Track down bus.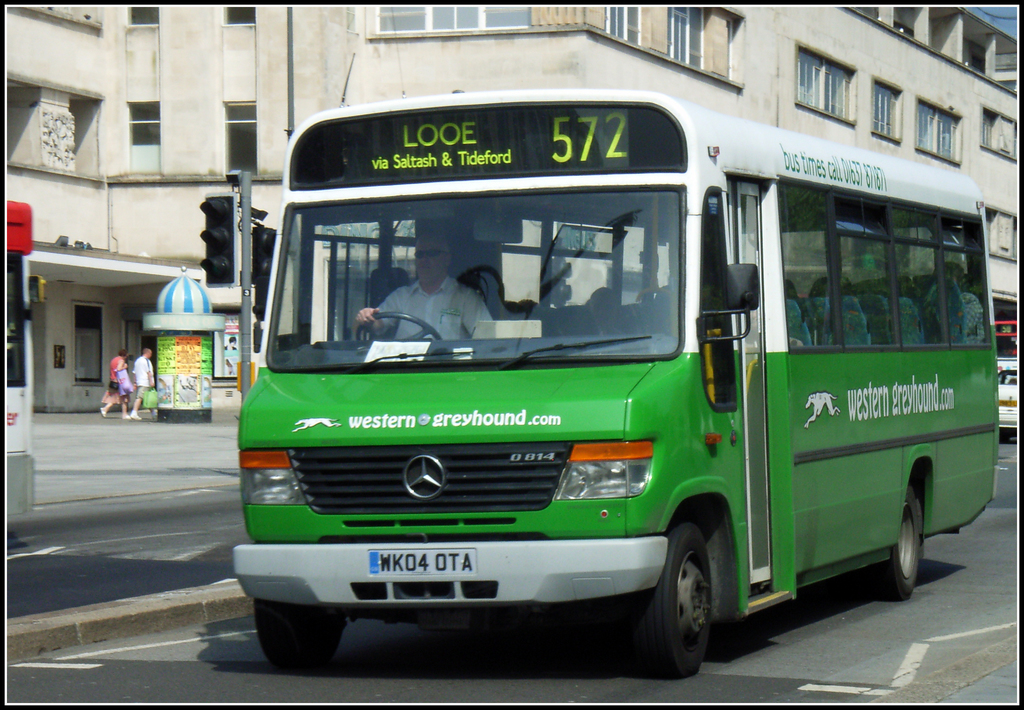
Tracked to rect(6, 199, 45, 520).
